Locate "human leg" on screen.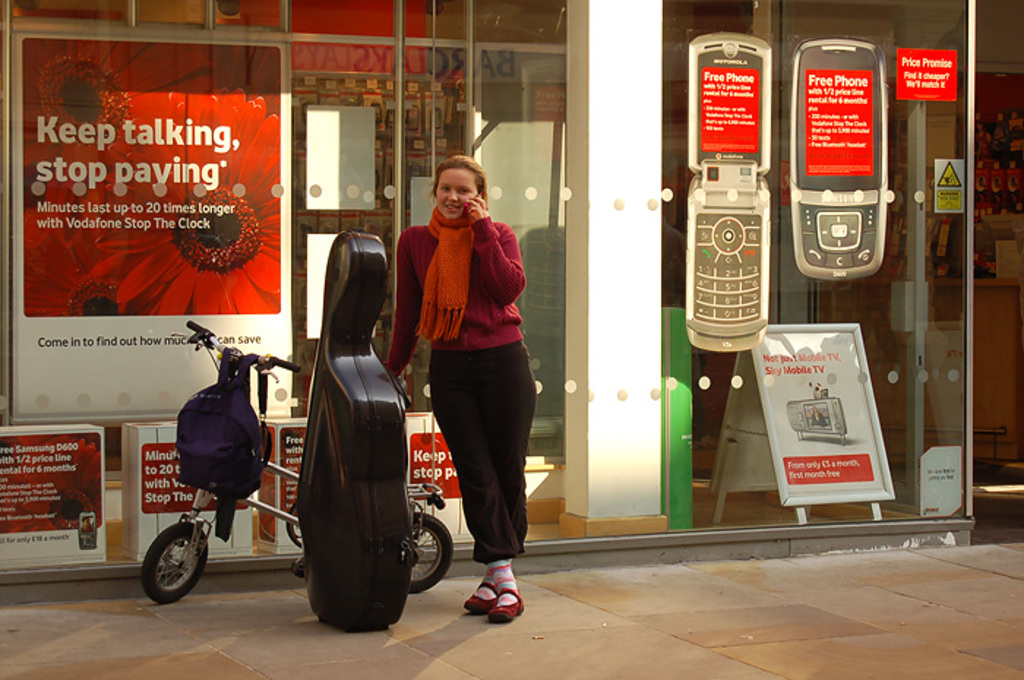
On screen at BBox(434, 341, 541, 622).
